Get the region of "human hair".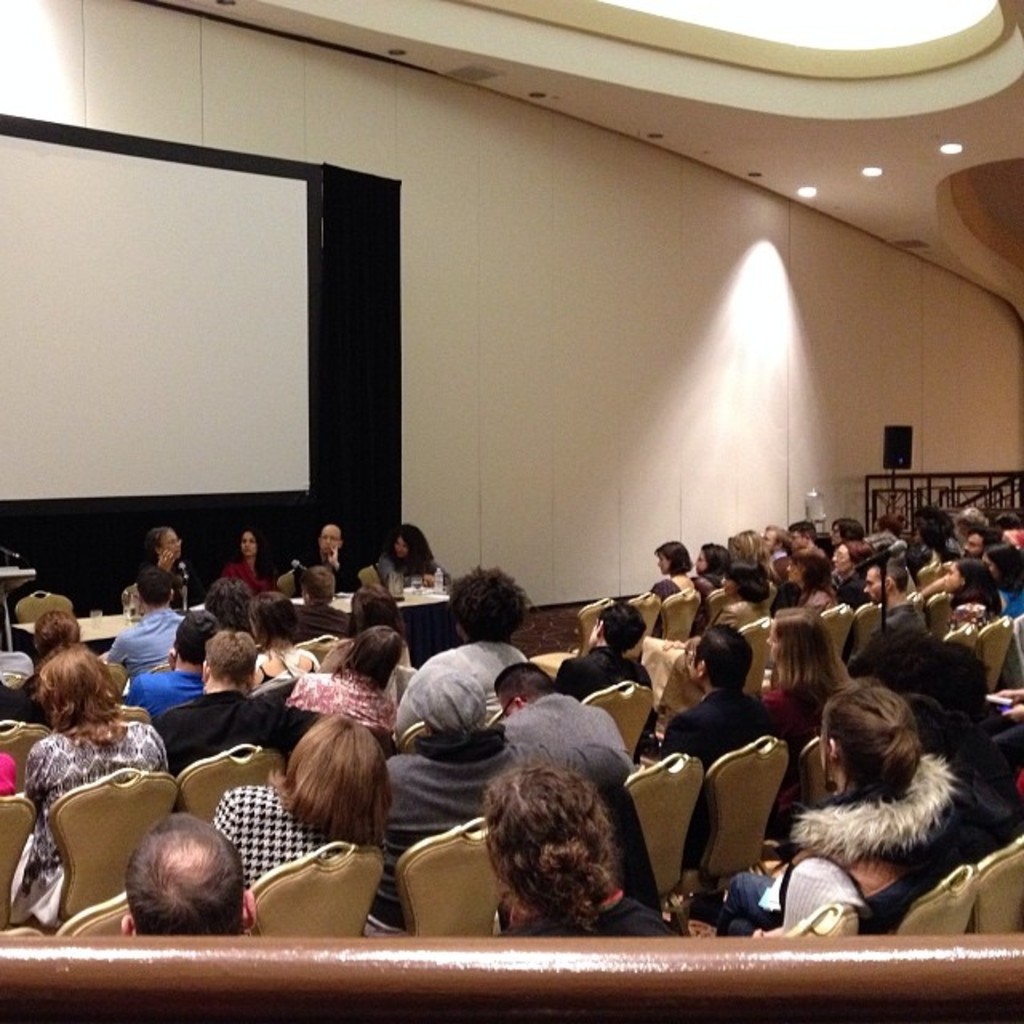
264:712:395:850.
